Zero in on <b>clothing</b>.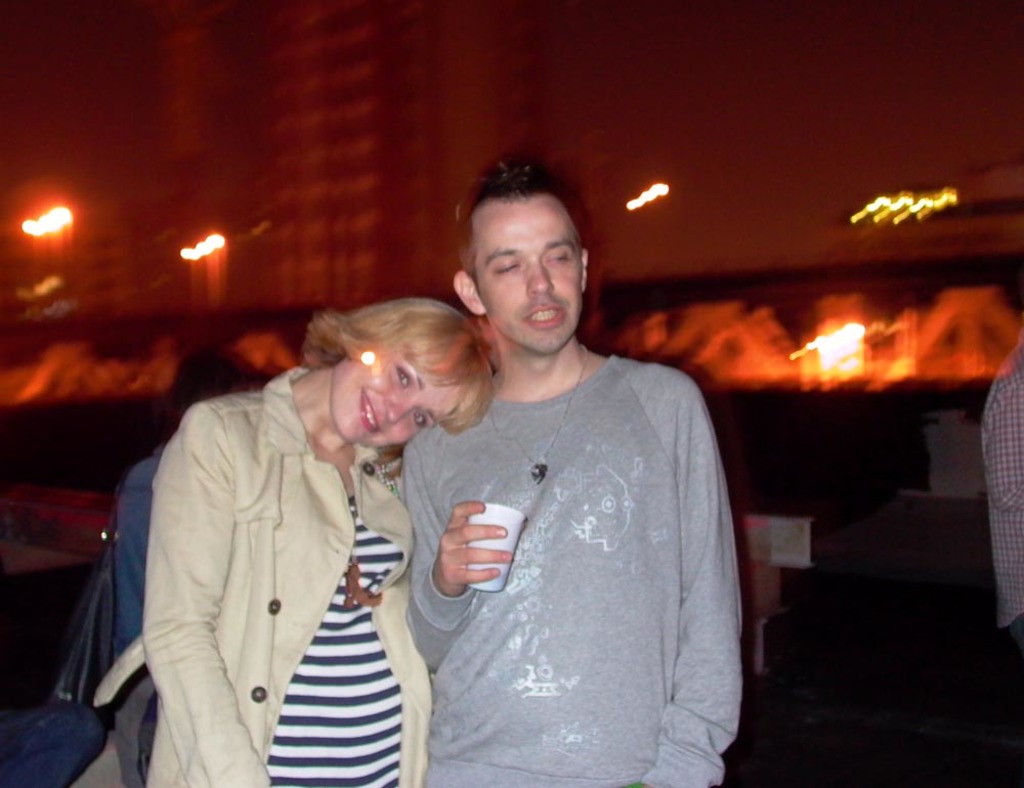
Zeroed in: region(137, 369, 433, 787).
